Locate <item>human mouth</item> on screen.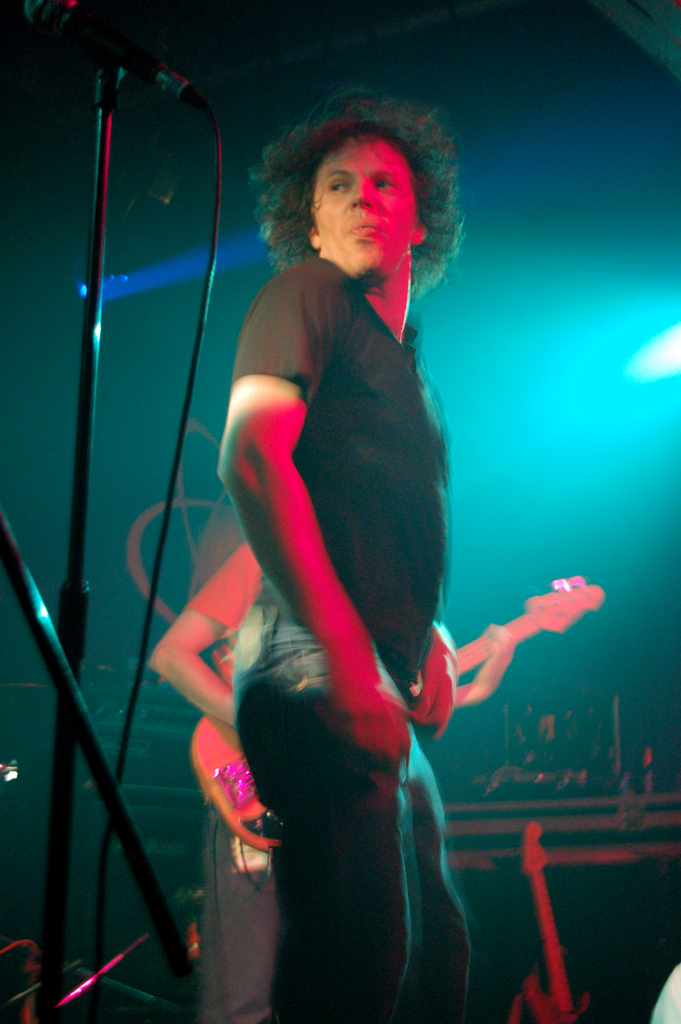
On screen at 347:218:381:238.
